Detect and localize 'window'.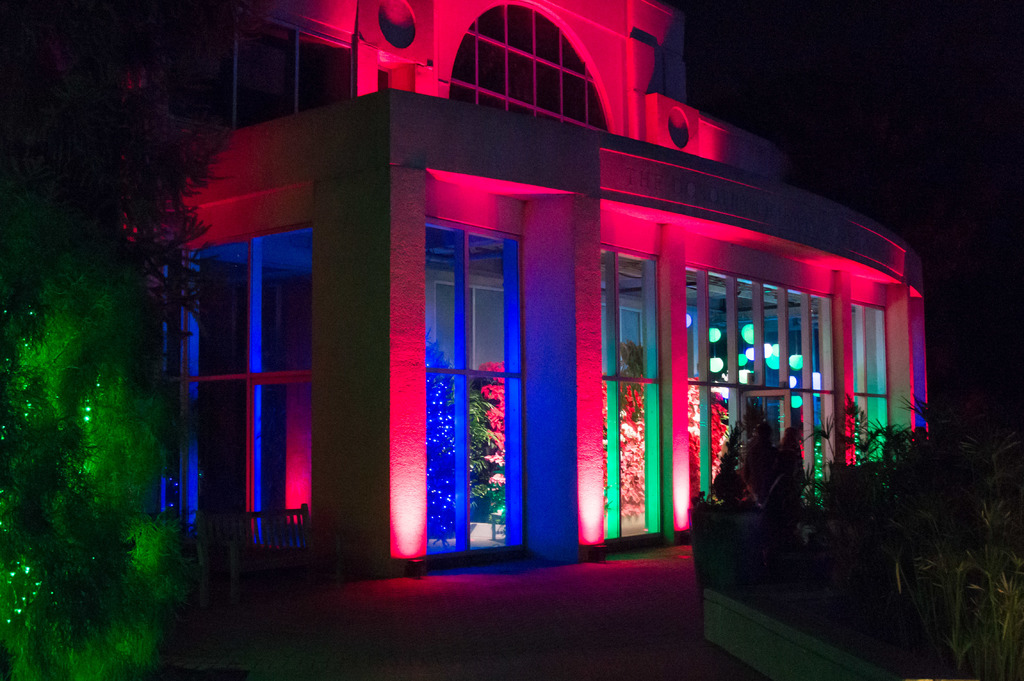
Localized at bbox(663, 264, 831, 579).
